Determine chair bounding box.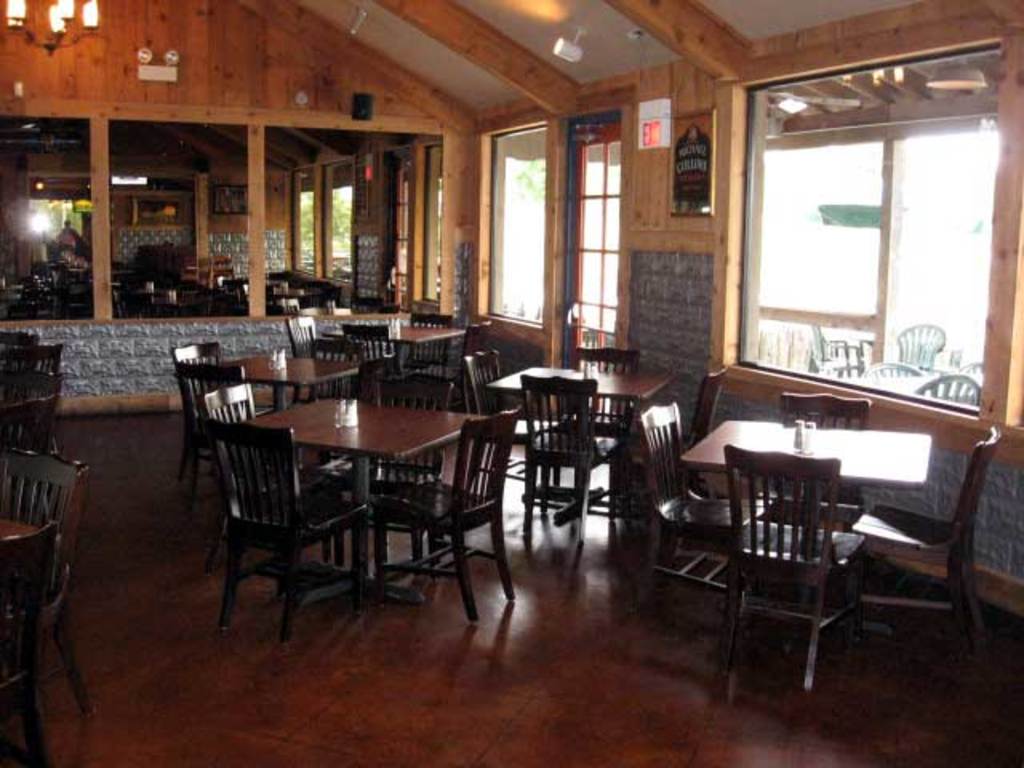
Determined: (957,365,981,382).
